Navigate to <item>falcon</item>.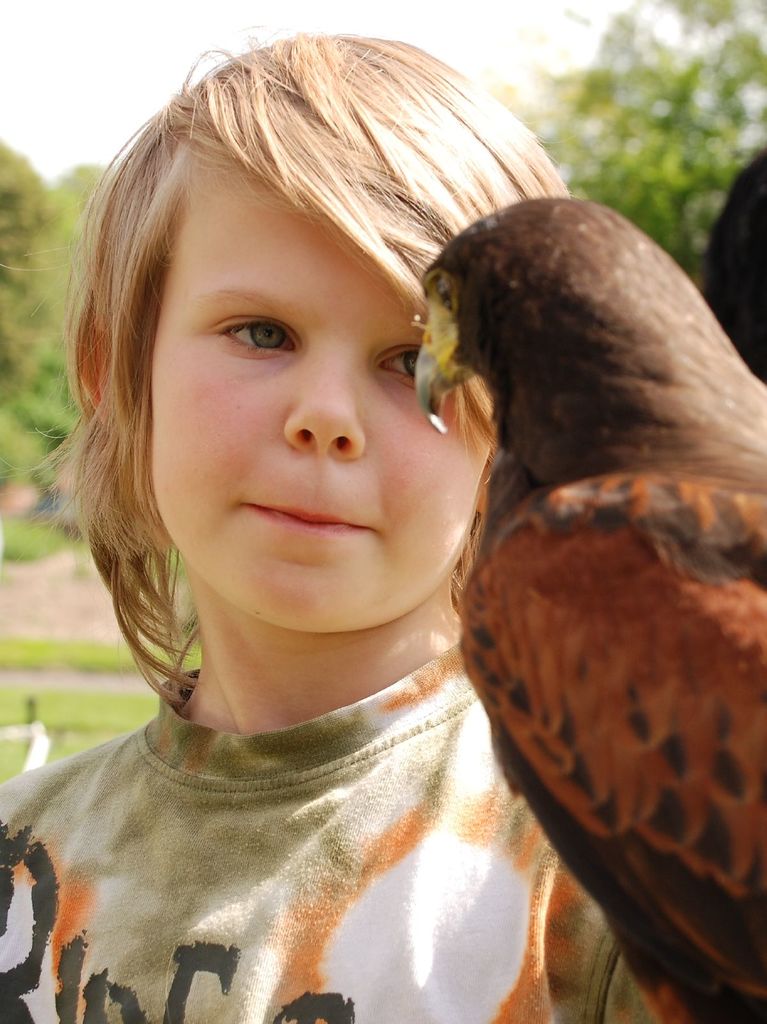
Navigation target: pyautogui.locateOnScreen(416, 198, 766, 1023).
